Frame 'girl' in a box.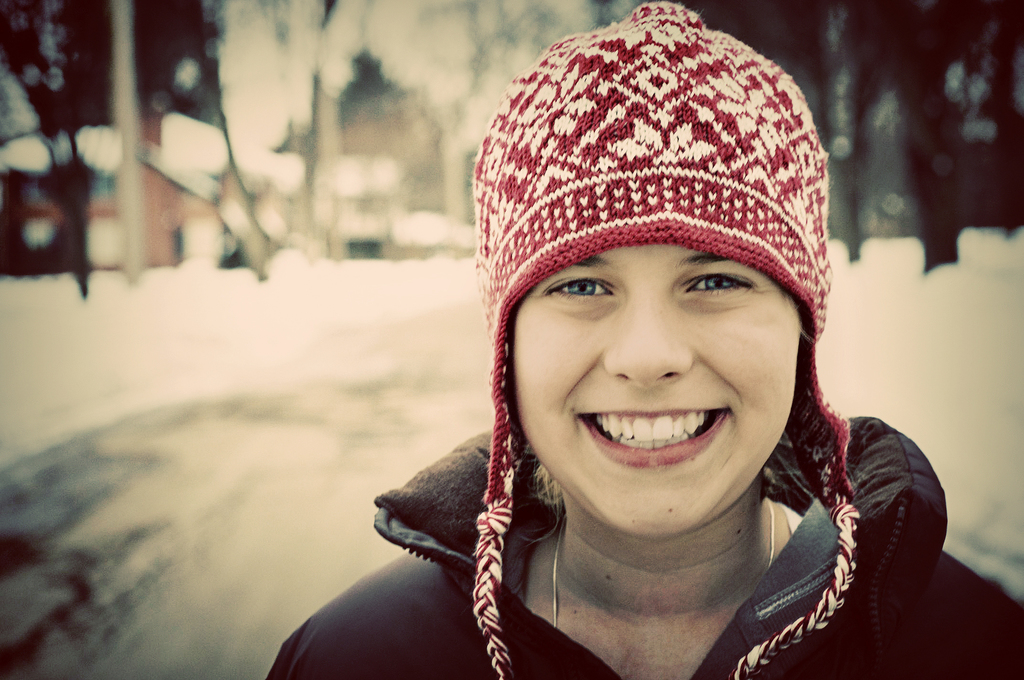
[266, 0, 1023, 679].
